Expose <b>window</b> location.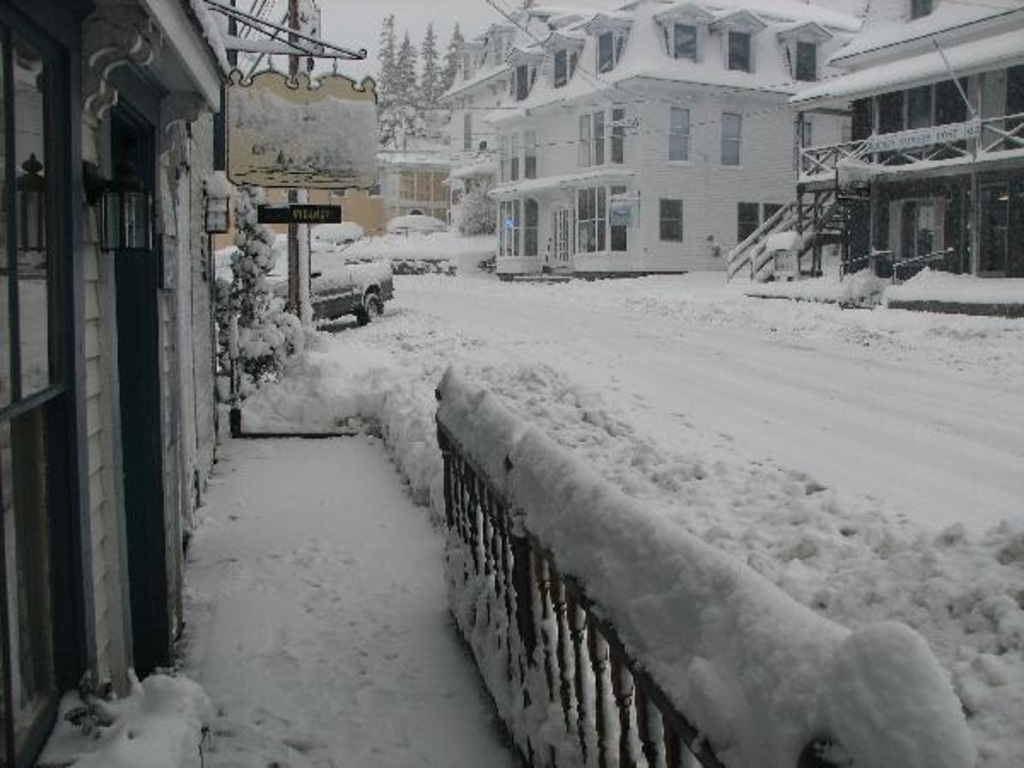
Exposed at (left=543, top=19, right=585, bottom=87).
